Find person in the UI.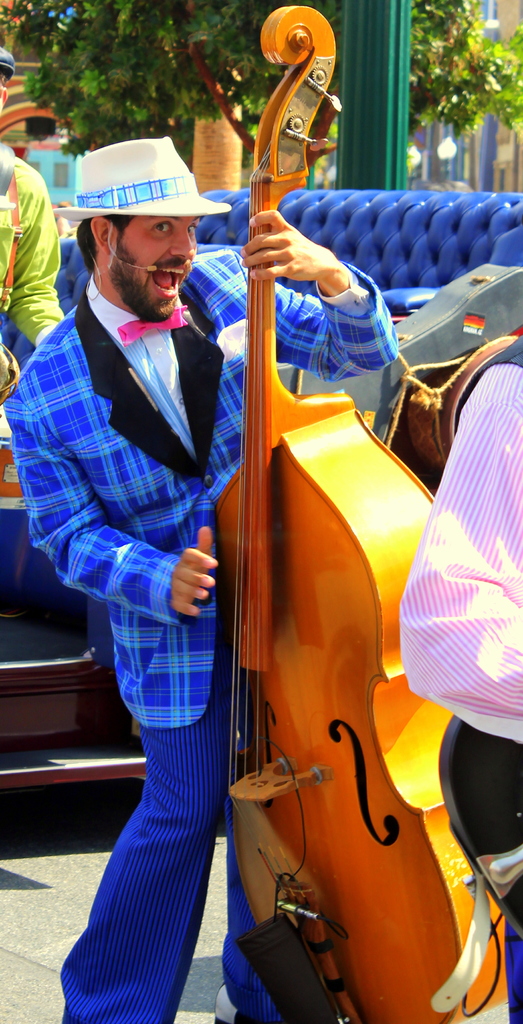
UI element at Rect(406, 332, 522, 1023).
